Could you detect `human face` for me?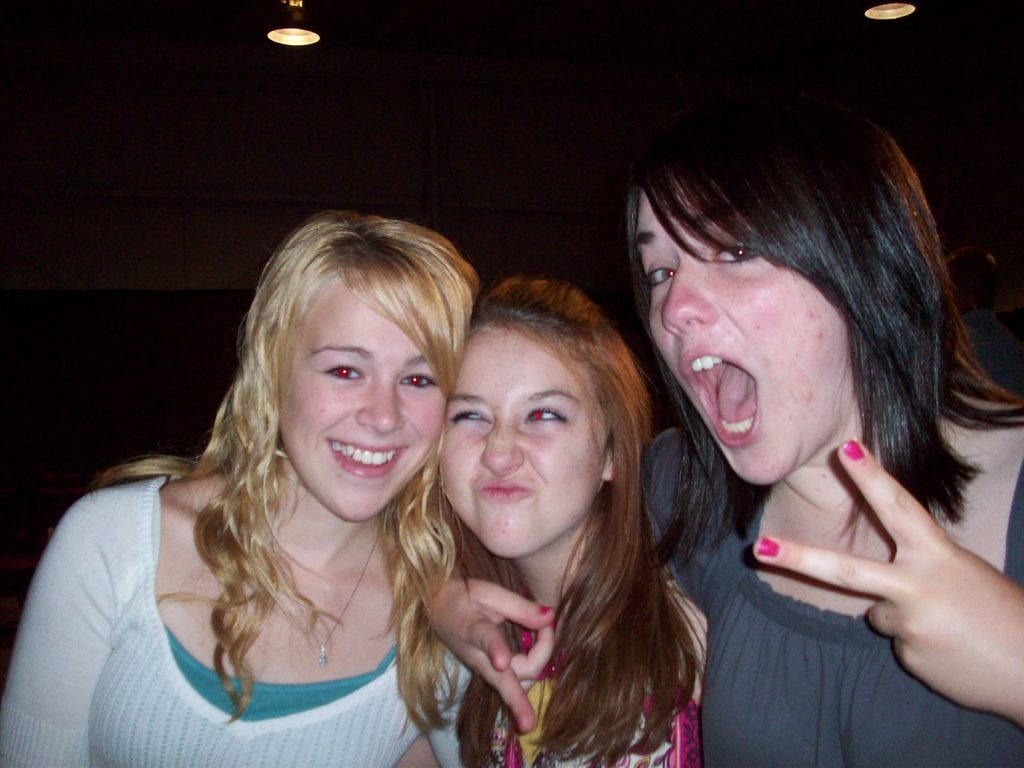
Detection result: BBox(435, 309, 614, 554).
